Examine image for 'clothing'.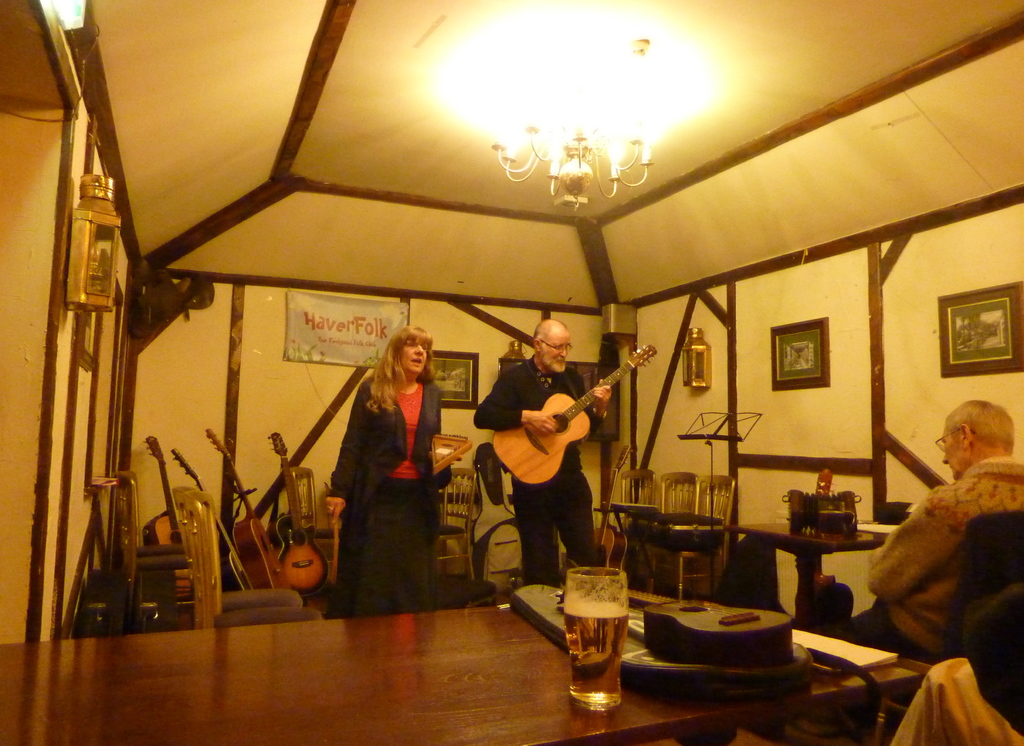
Examination result: select_region(470, 352, 611, 585).
